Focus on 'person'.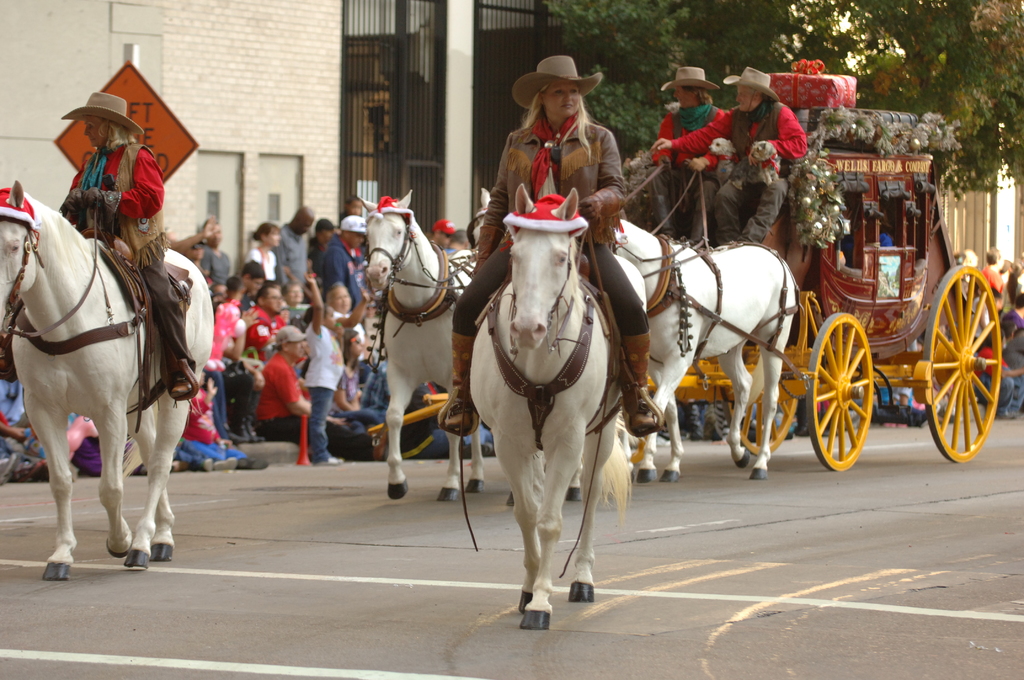
Focused at locate(0, 93, 199, 396).
